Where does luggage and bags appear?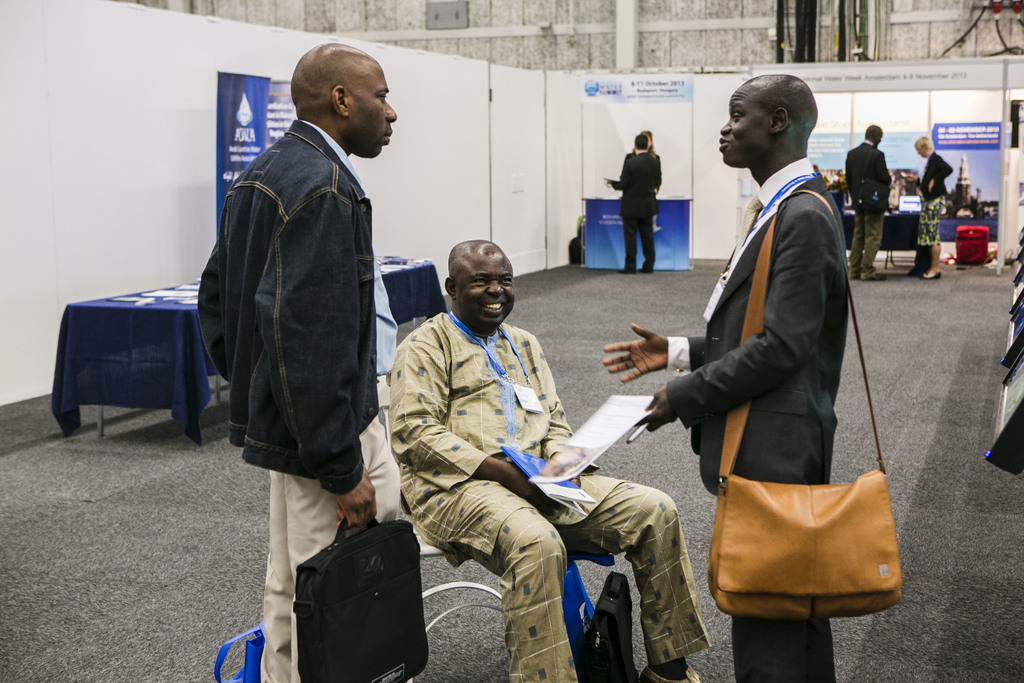
Appears at bbox=[281, 499, 437, 675].
